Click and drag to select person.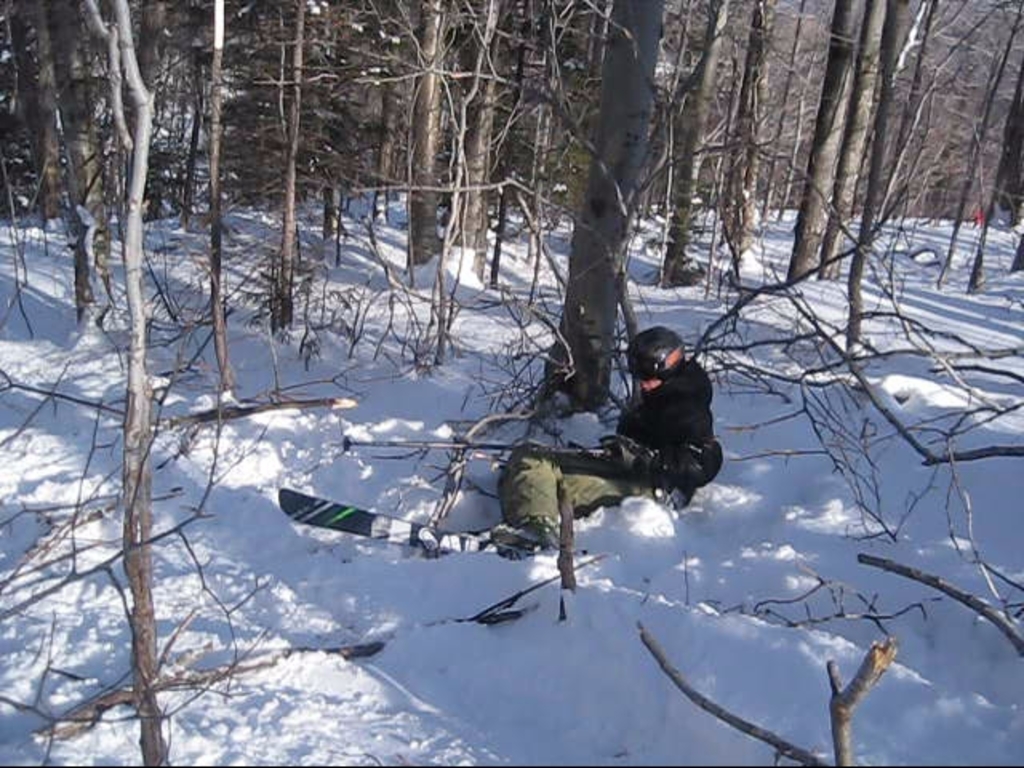
Selection: box=[475, 330, 726, 557].
